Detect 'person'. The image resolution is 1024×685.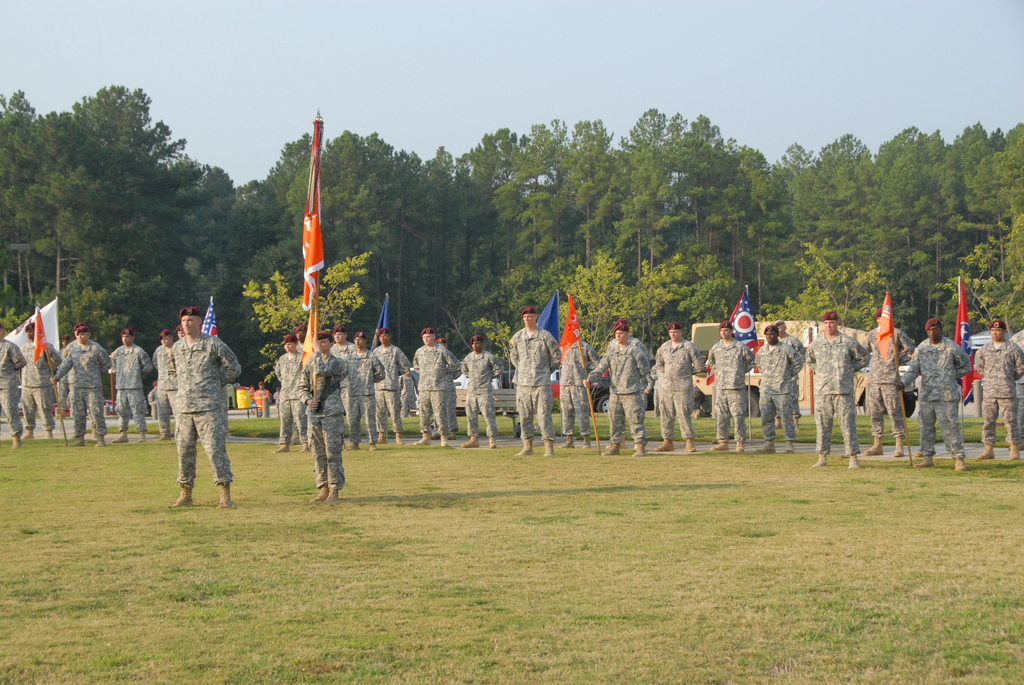
BBox(508, 306, 557, 453).
